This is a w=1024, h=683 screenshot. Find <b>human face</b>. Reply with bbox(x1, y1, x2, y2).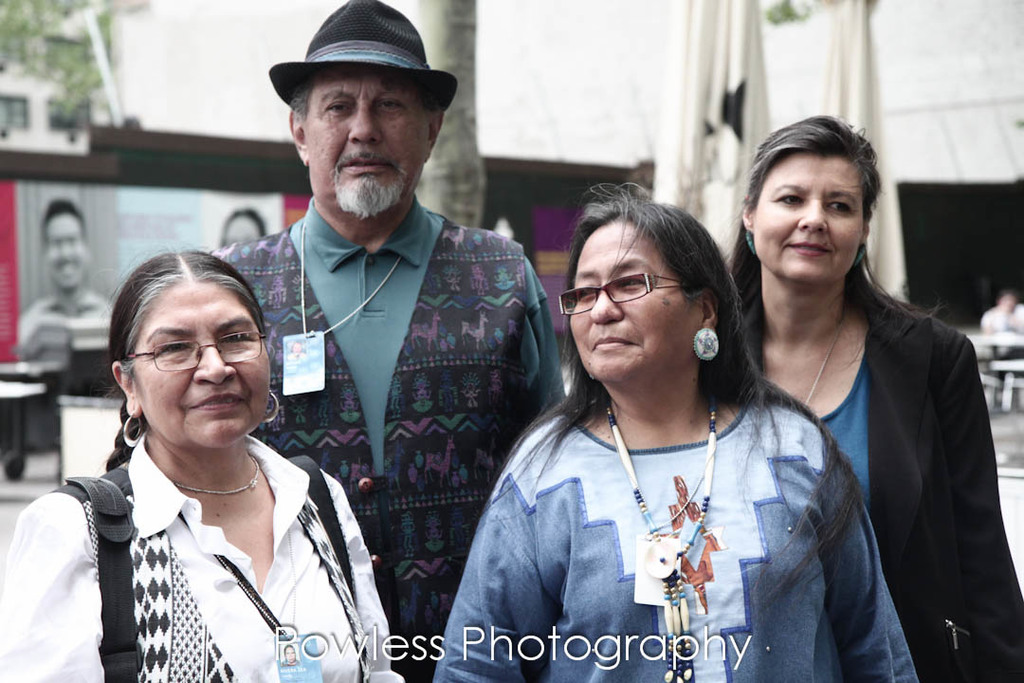
bbox(305, 61, 430, 210).
